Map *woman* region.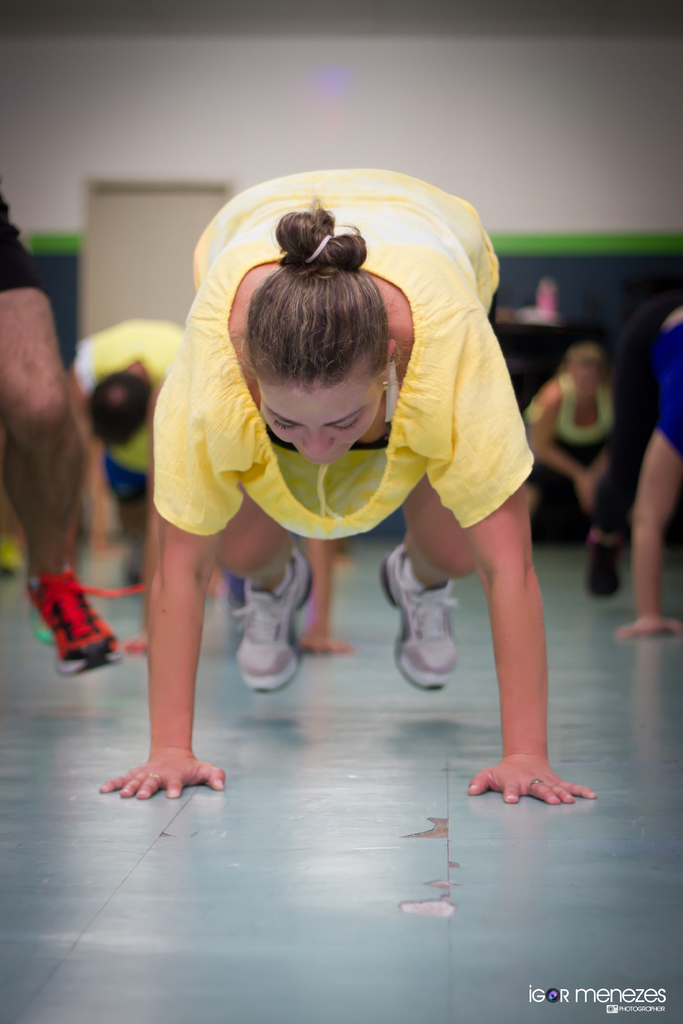
Mapped to pyautogui.locateOnScreen(121, 170, 573, 799).
